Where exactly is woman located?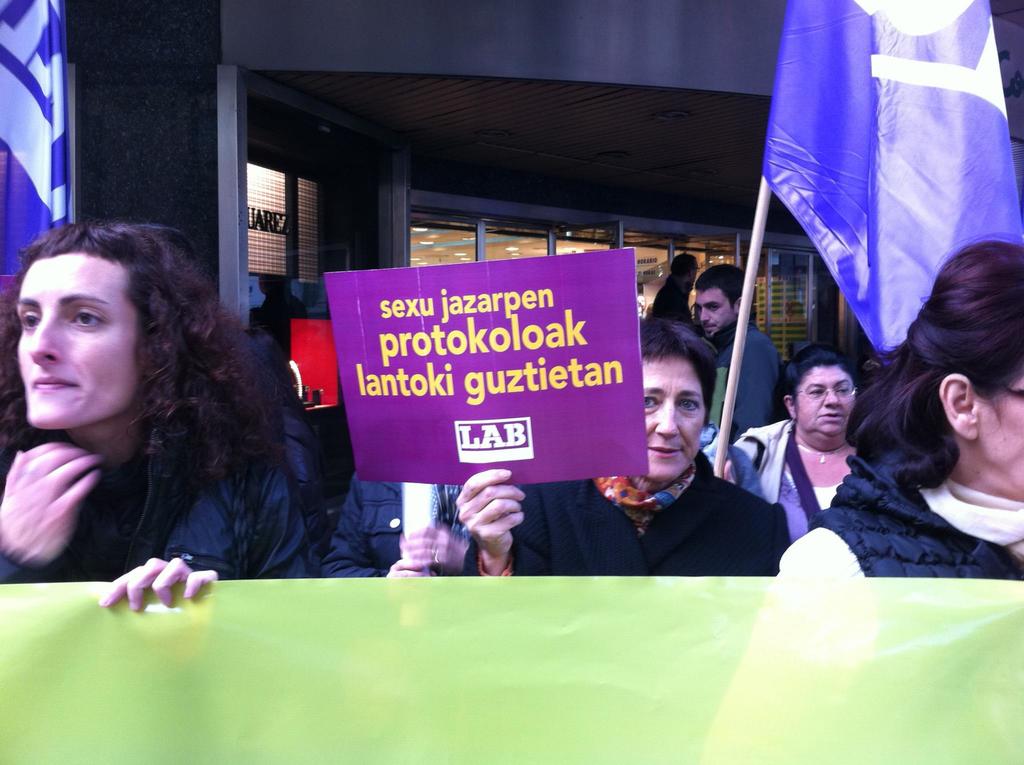
Its bounding box is crop(1, 204, 322, 616).
